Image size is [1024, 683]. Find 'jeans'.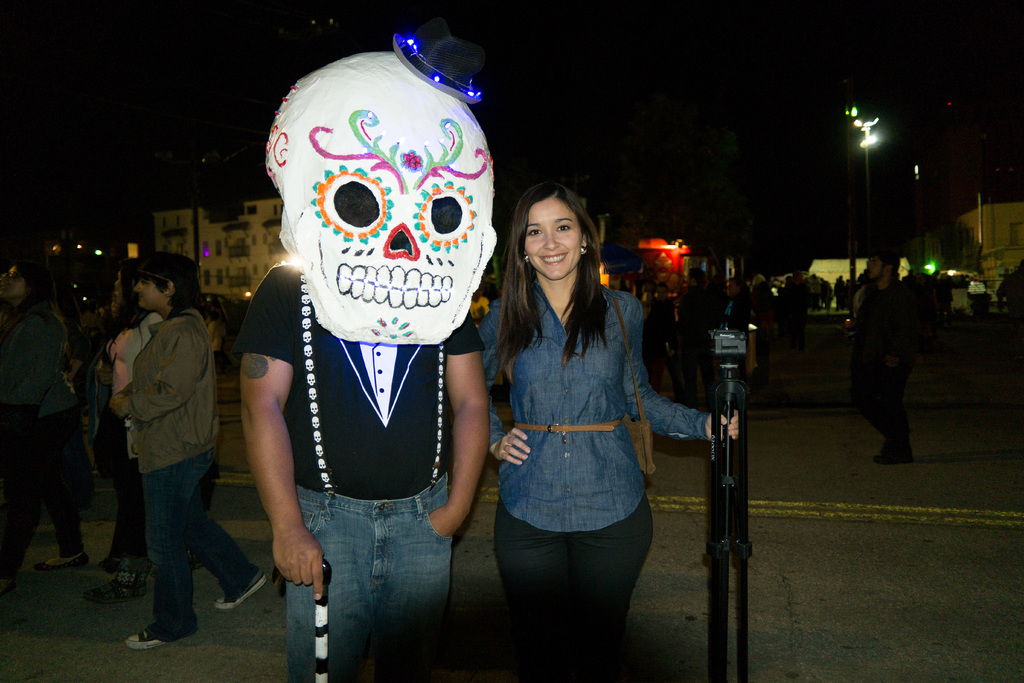
rect(299, 472, 461, 674).
